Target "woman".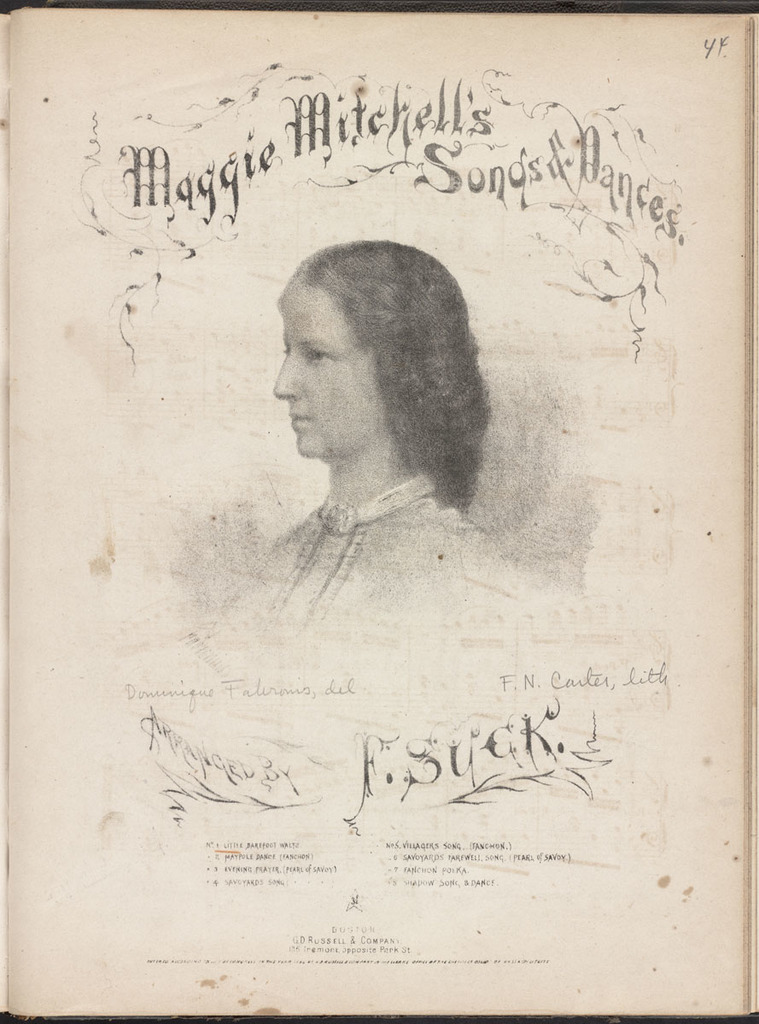
Target region: region(207, 236, 546, 661).
